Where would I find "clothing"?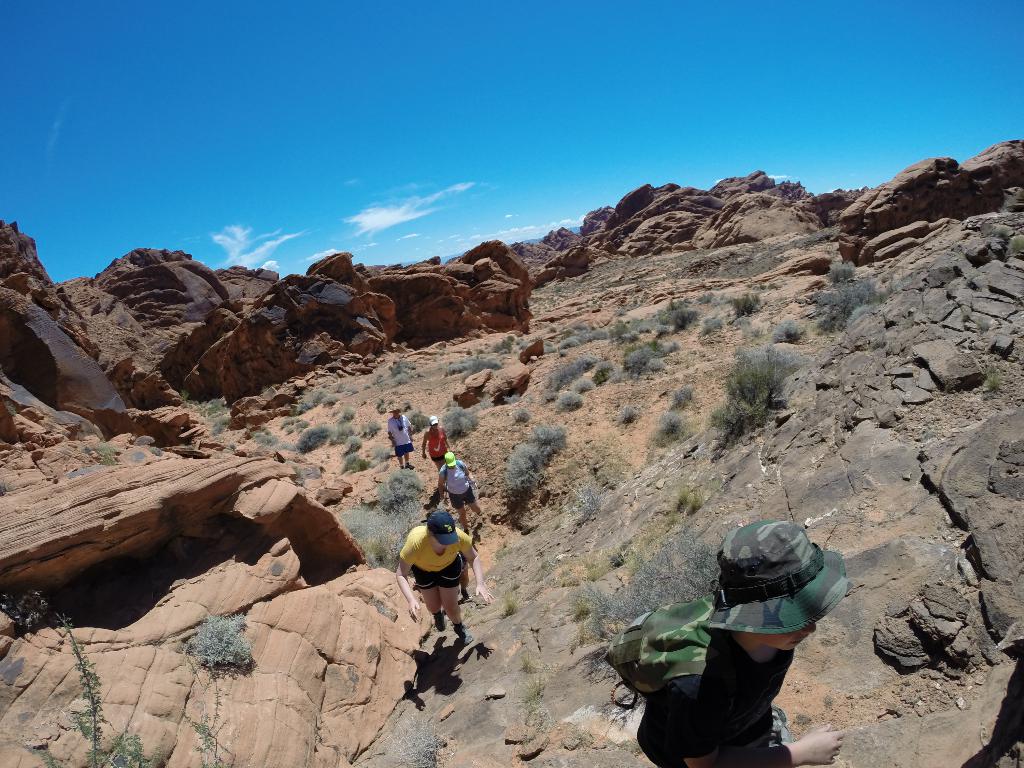
At (387,415,413,452).
